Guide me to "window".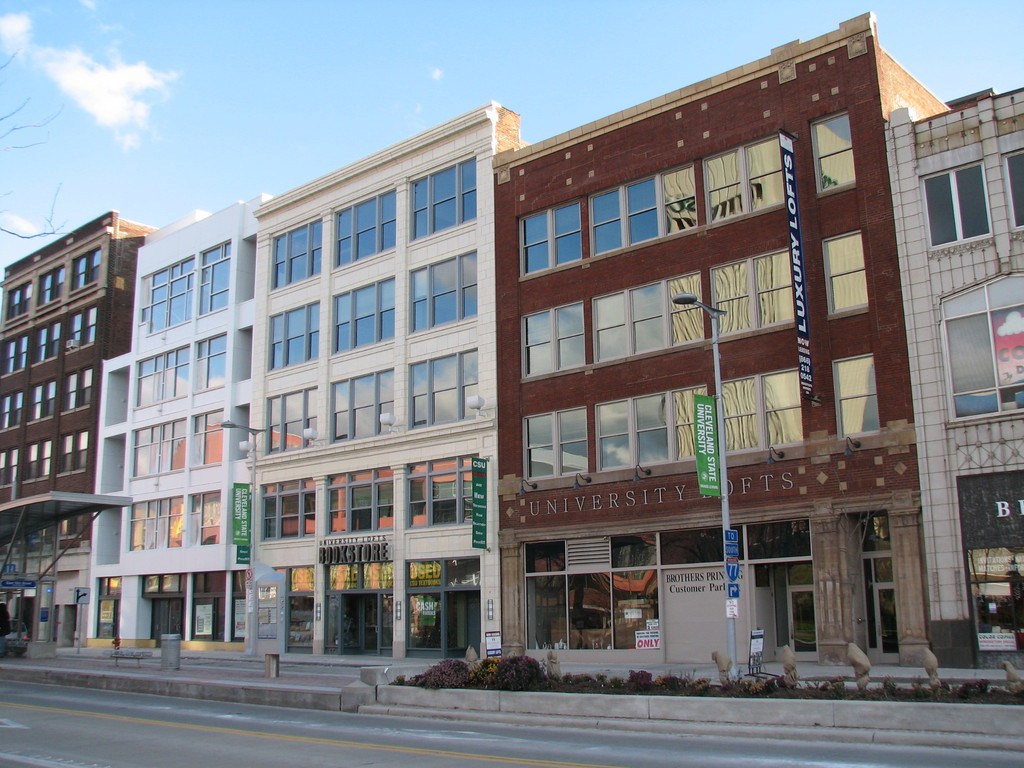
Guidance: l=408, t=156, r=477, b=234.
